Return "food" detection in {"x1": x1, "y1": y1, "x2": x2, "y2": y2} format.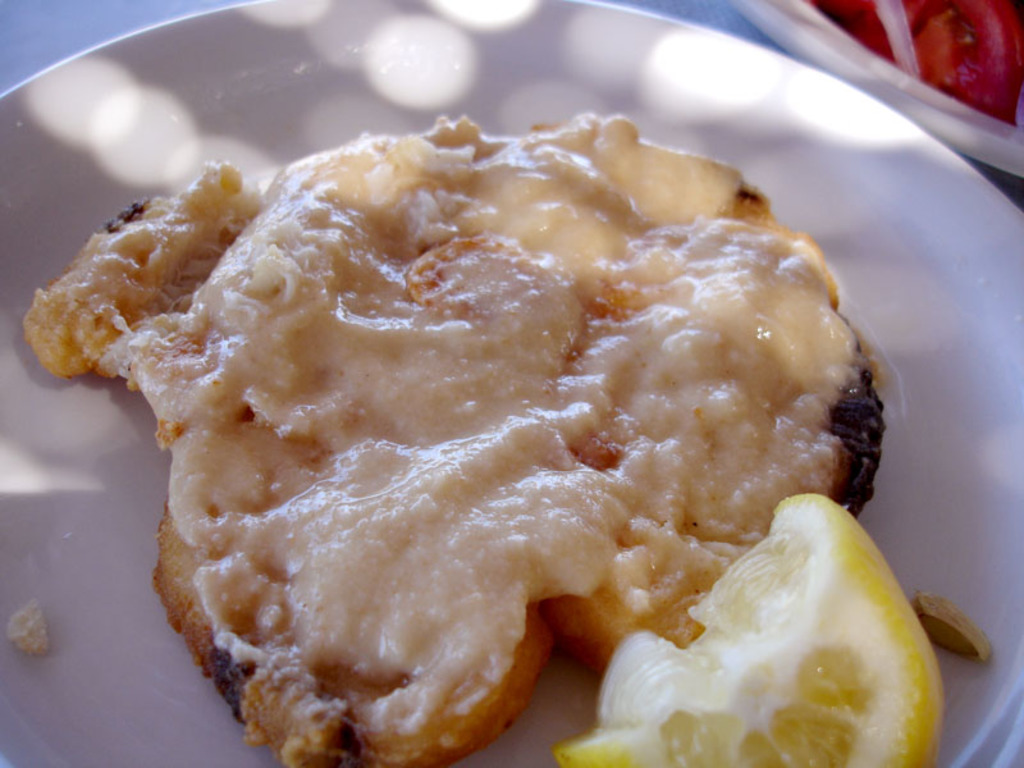
{"x1": 9, "y1": 110, "x2": 940, "y2": 767}.
